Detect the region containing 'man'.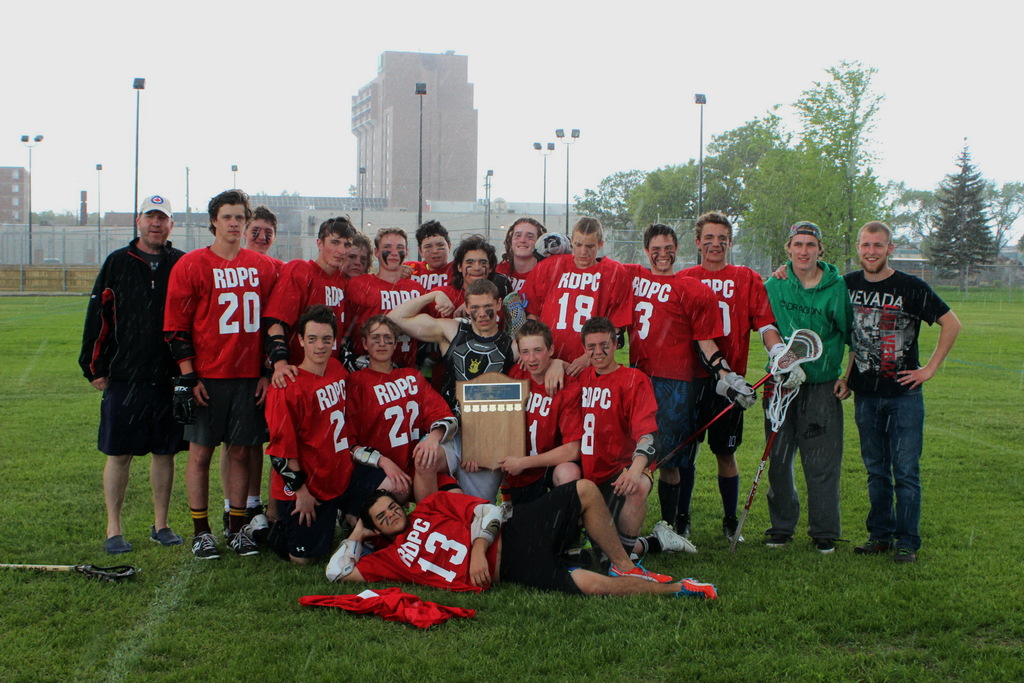
left=399, top=222, right=461, bottom=290.
